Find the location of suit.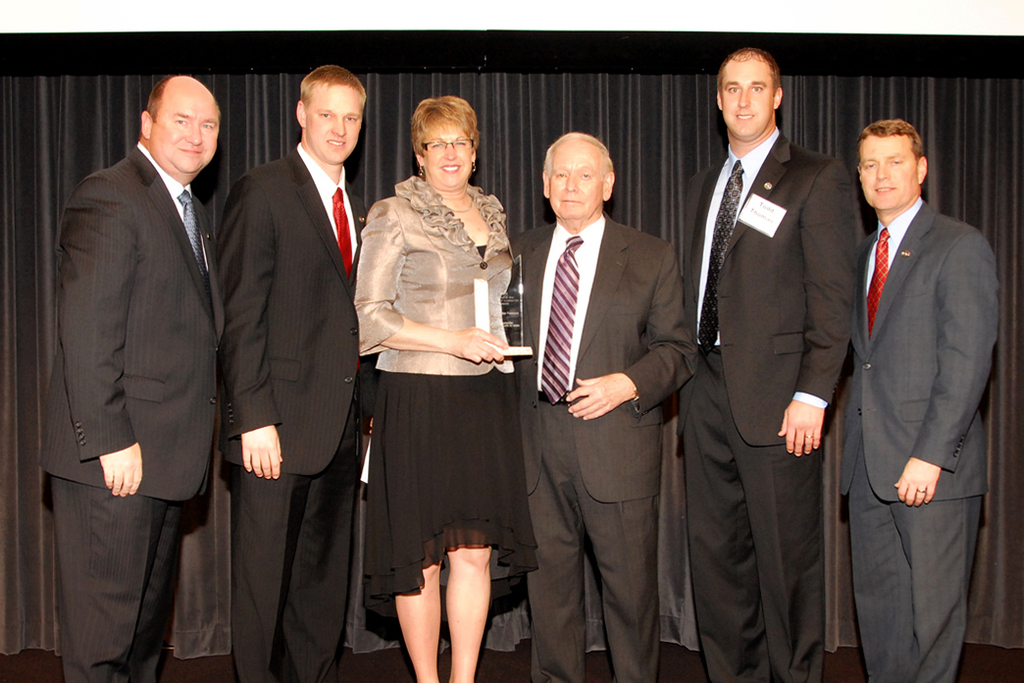
Location: region(678, 126, 857, 682).
